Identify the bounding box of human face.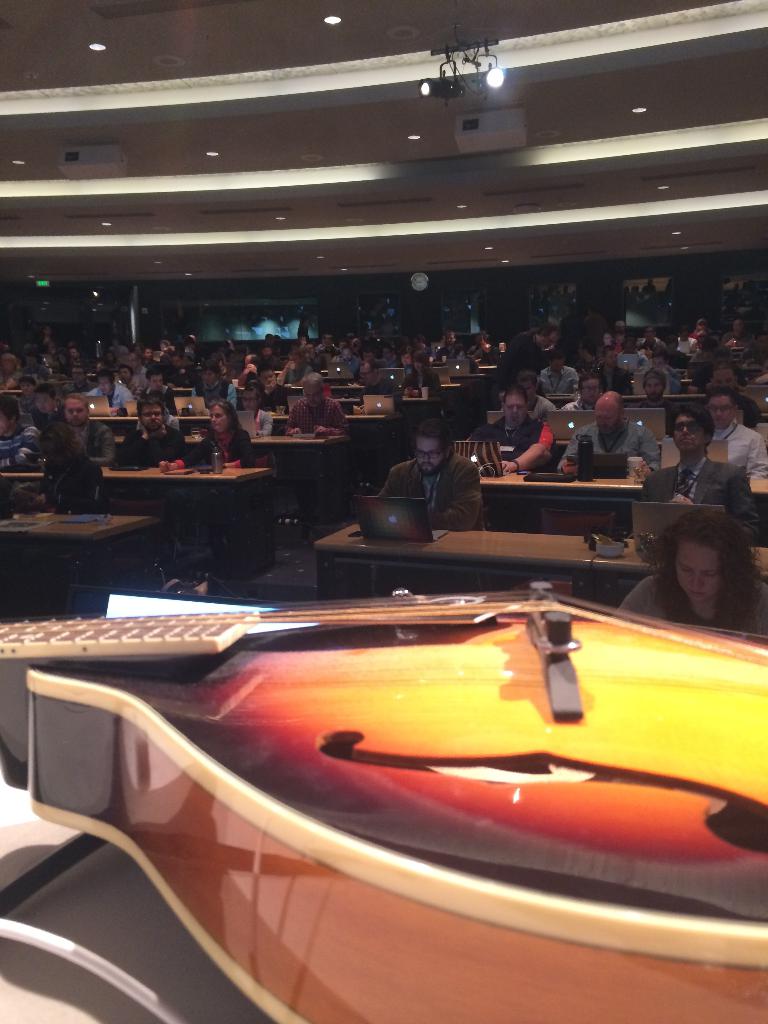
522, 379, 532, 398.
